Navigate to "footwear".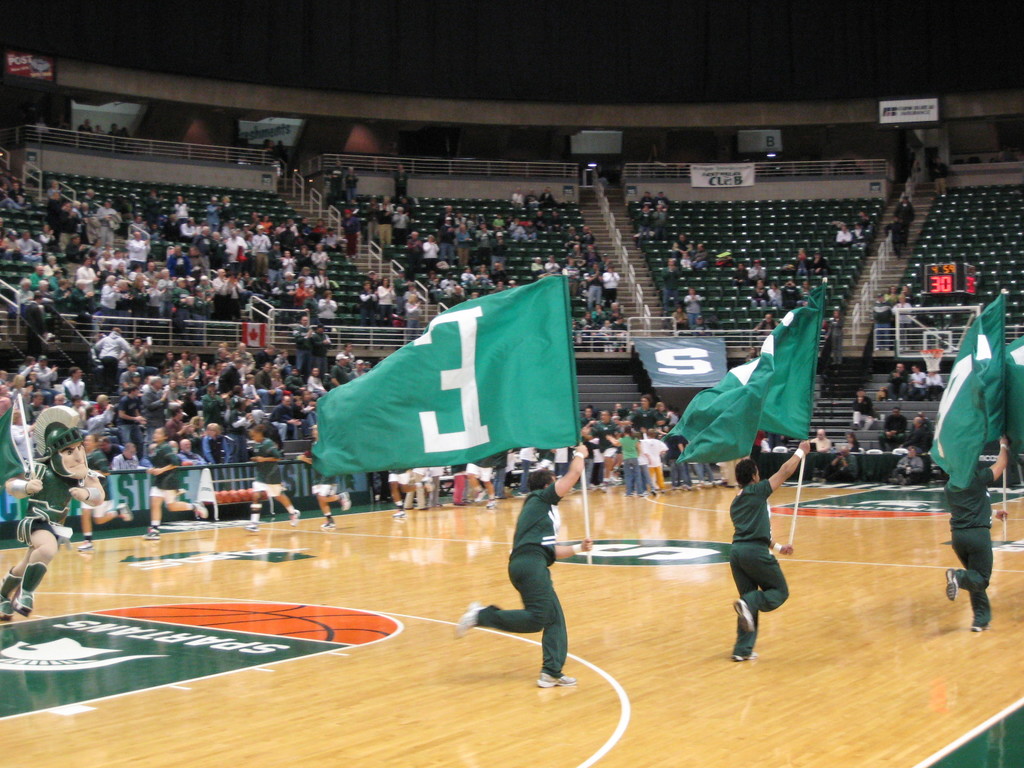
Navigation target: <bbox>289, 508, 304, 526</bbox>.
